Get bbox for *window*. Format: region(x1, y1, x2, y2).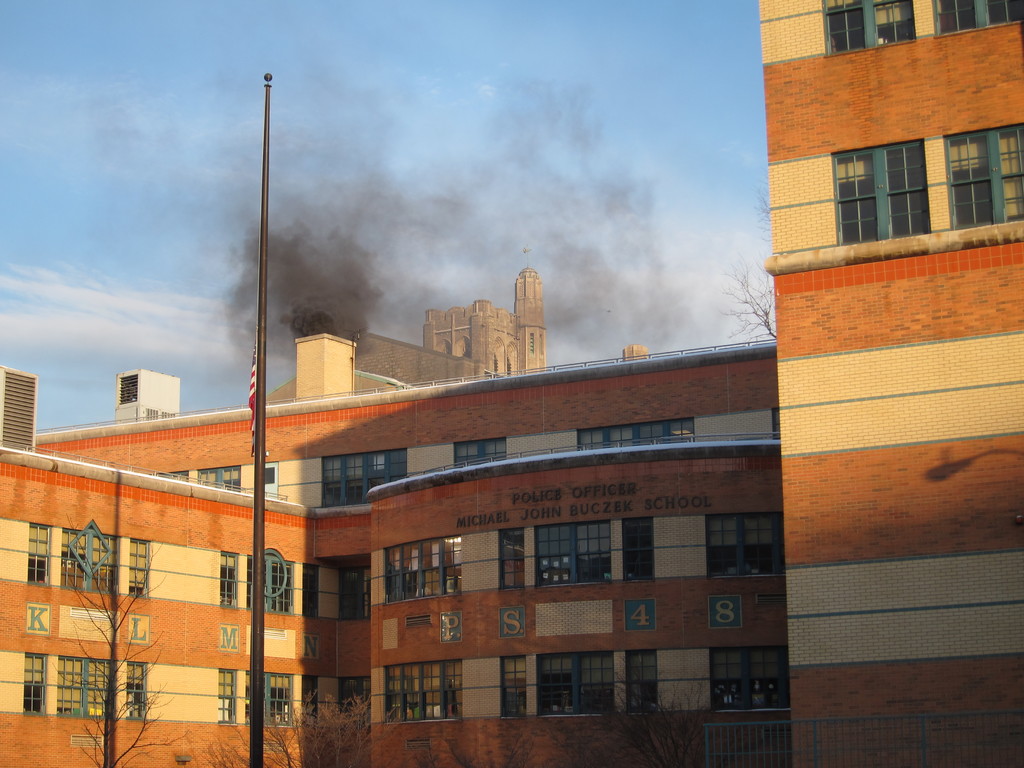
region(383, 534, 461, 604).
